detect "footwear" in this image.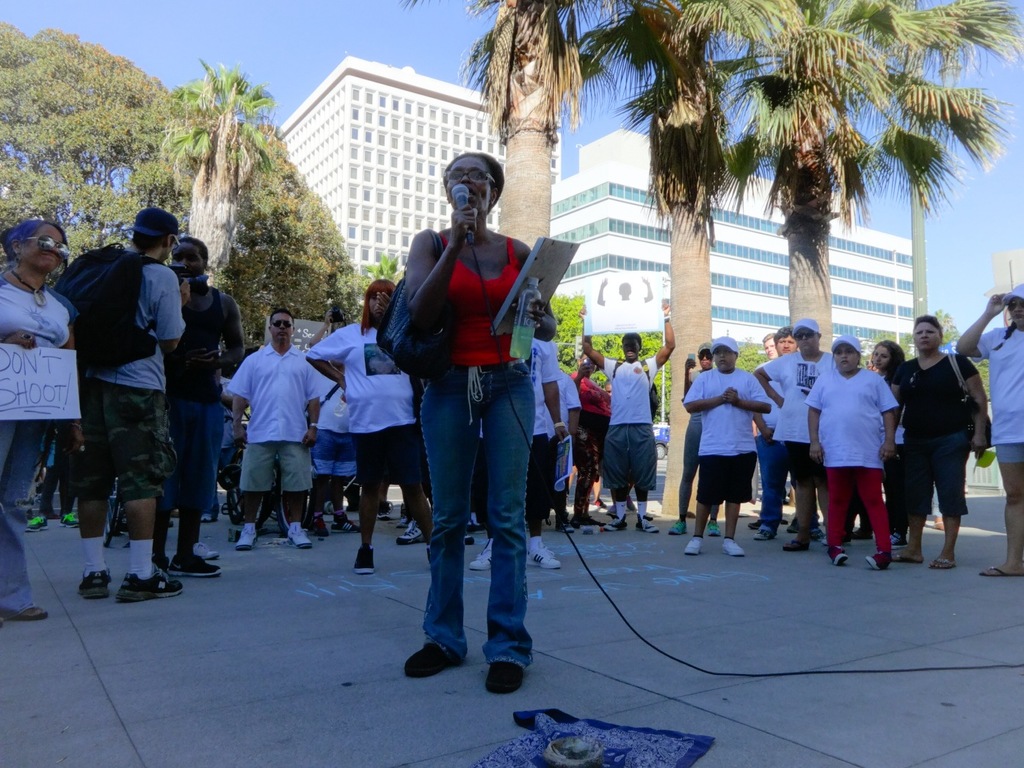
Detection: (left=29, top=606, right=46, bottom=622).
